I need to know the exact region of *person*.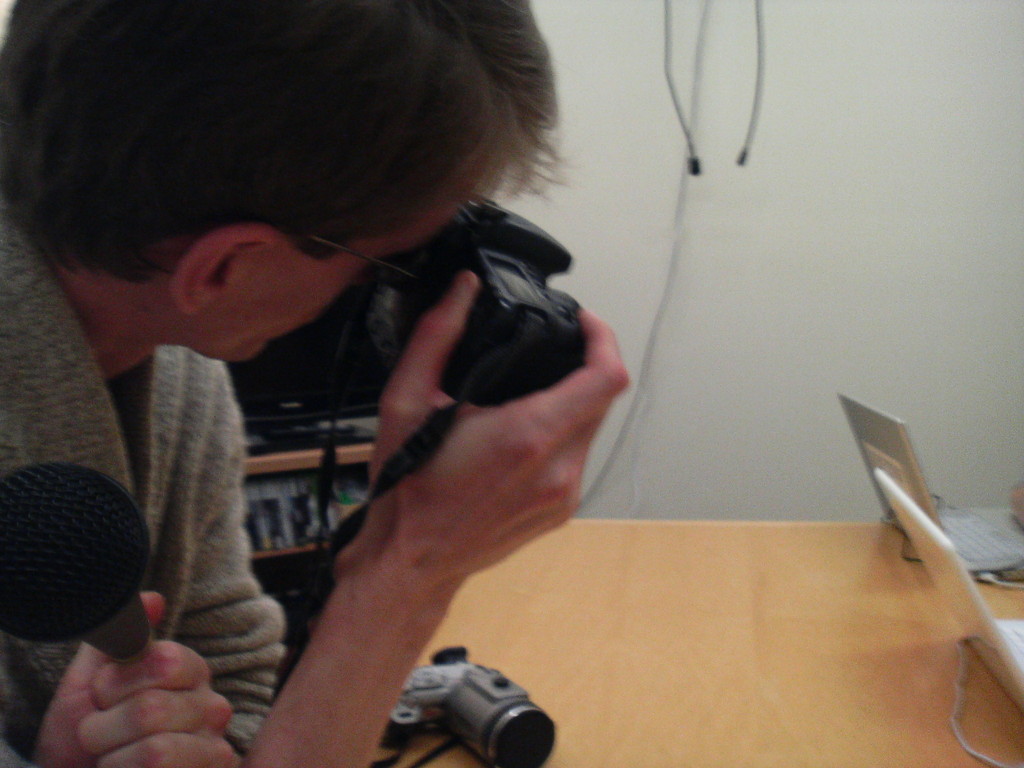
Region: 0/0/628/767.
